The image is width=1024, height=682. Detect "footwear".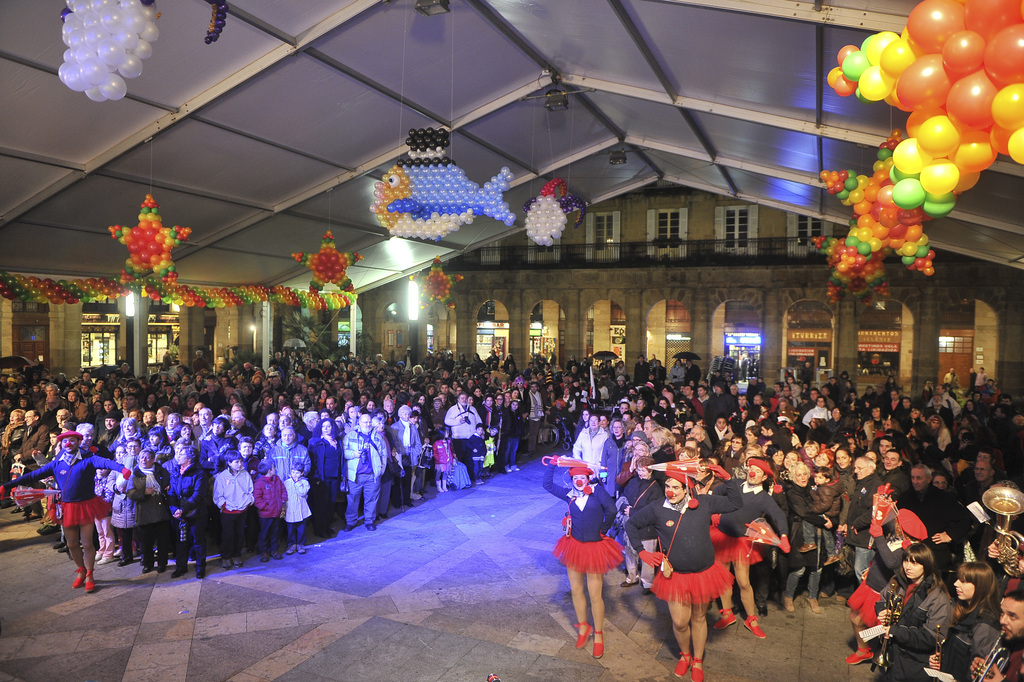
Detection: bbox(589, 627, 604, 658).
